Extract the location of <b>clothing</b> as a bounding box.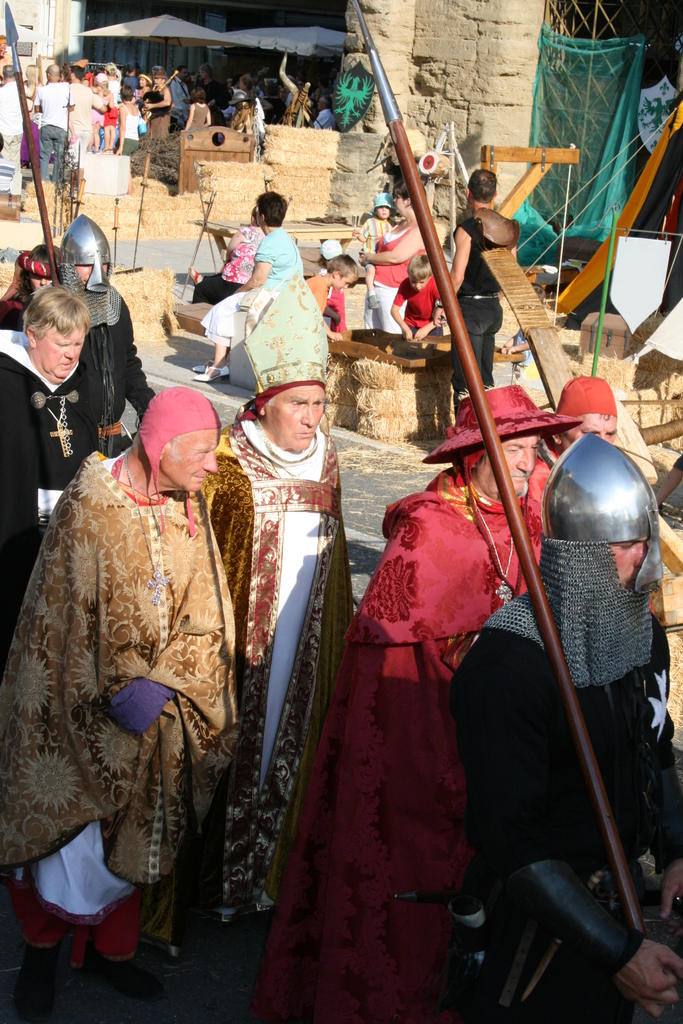
bbox=[196, 225, 294, 349].
